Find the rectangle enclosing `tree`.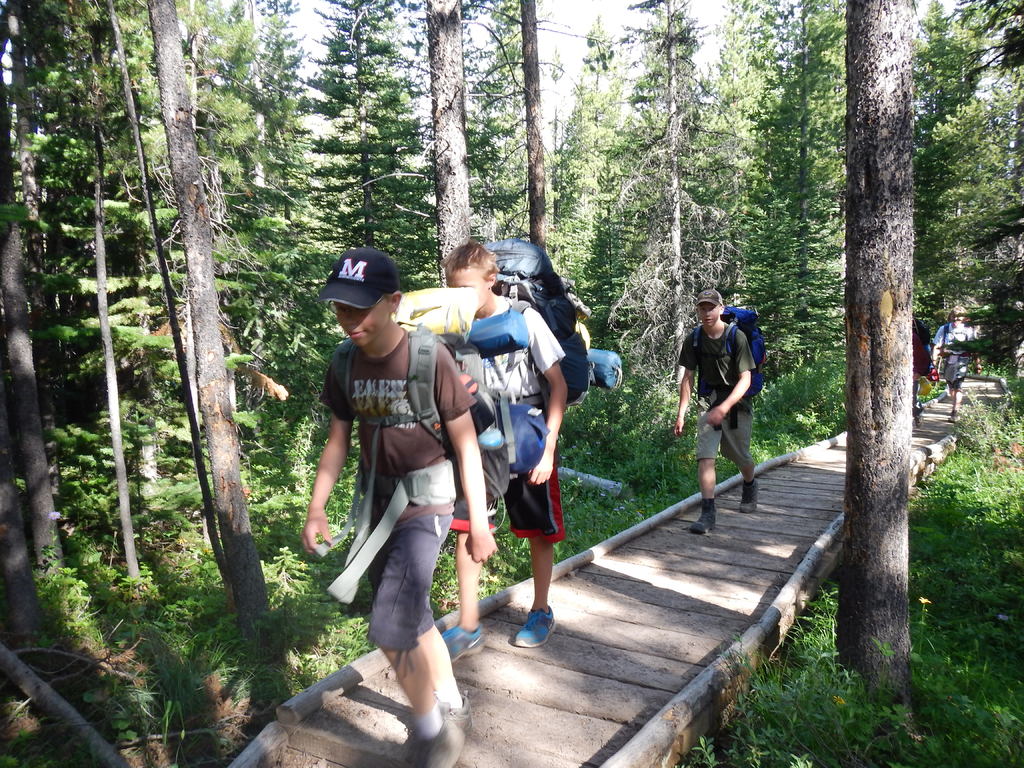
(771,3,980,671).
